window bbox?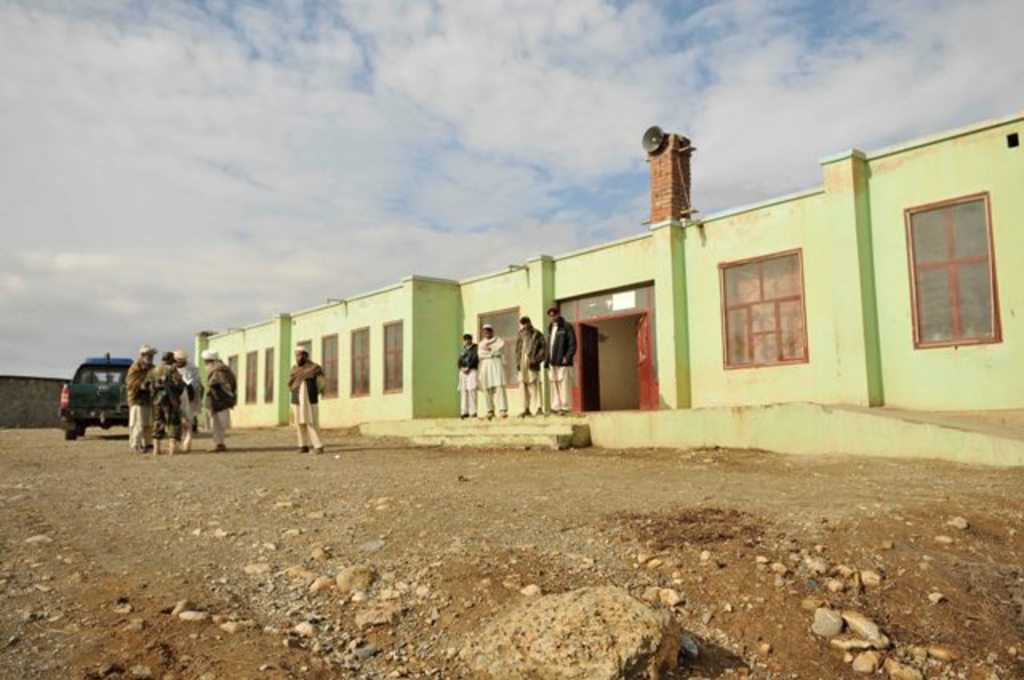
(243, 350, 264, 402)
